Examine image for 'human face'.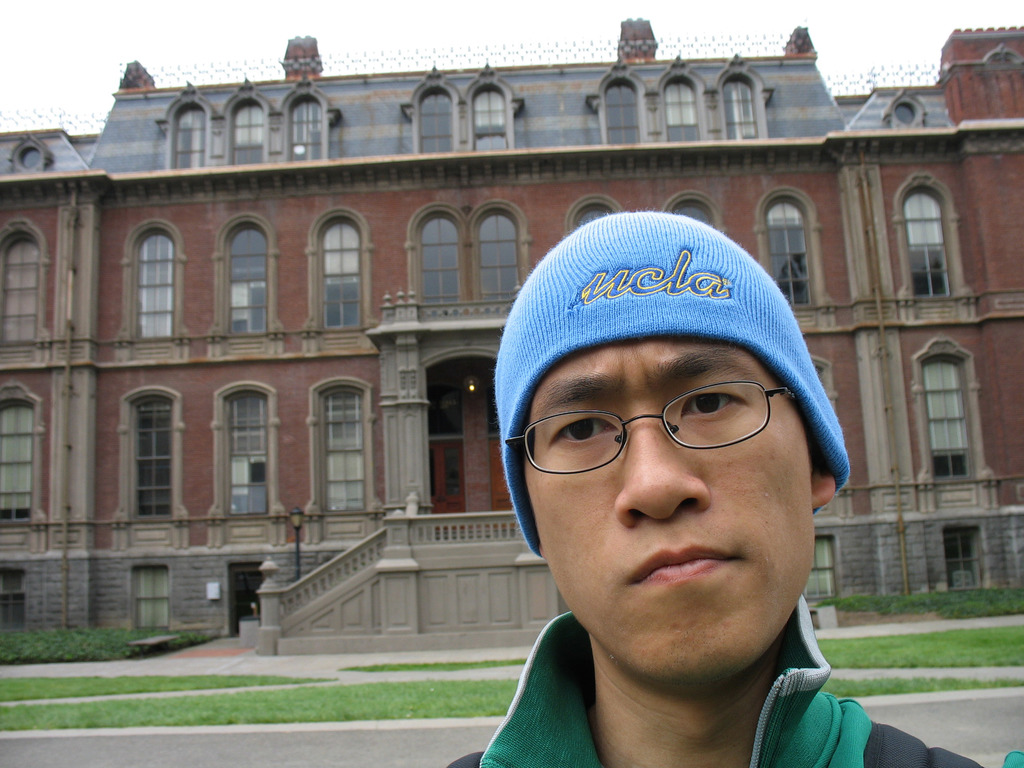
Examination result: box(514, 293, 843, 671).
